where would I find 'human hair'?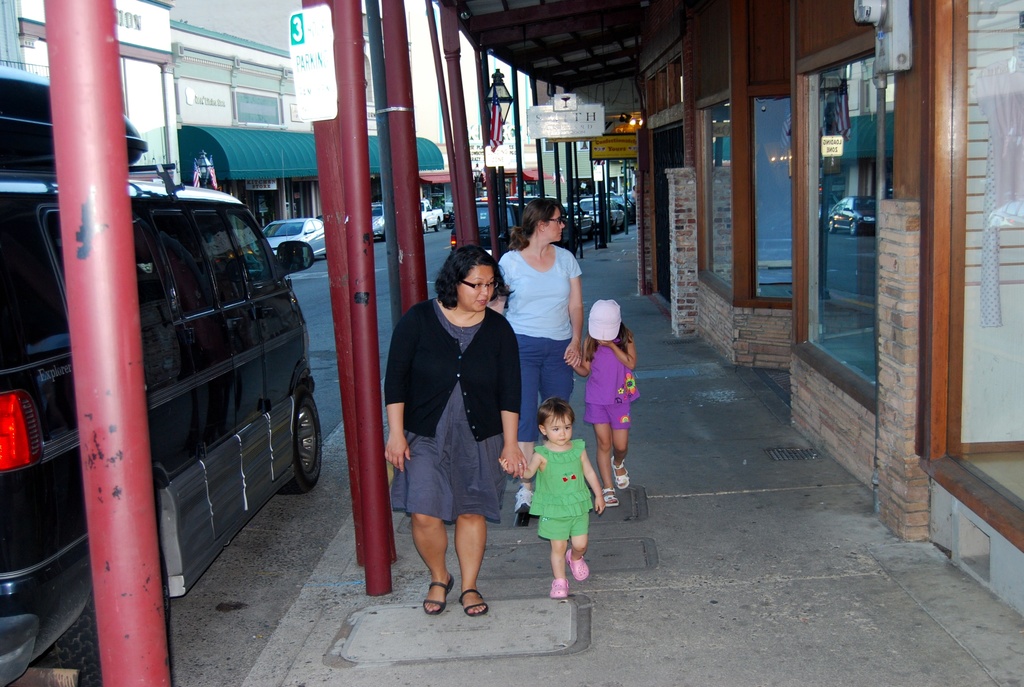
At [left=435, top=241, right=502, bottom=319].
